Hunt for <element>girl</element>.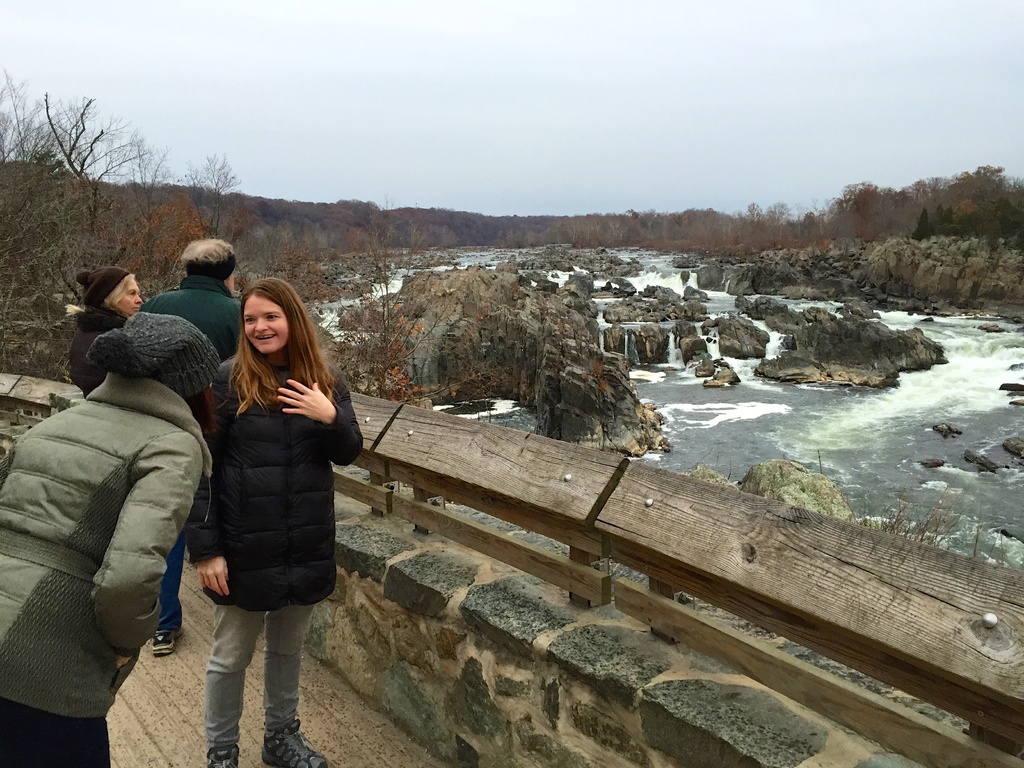
Hunted down at bbox=[0, 312, 230, 767].
